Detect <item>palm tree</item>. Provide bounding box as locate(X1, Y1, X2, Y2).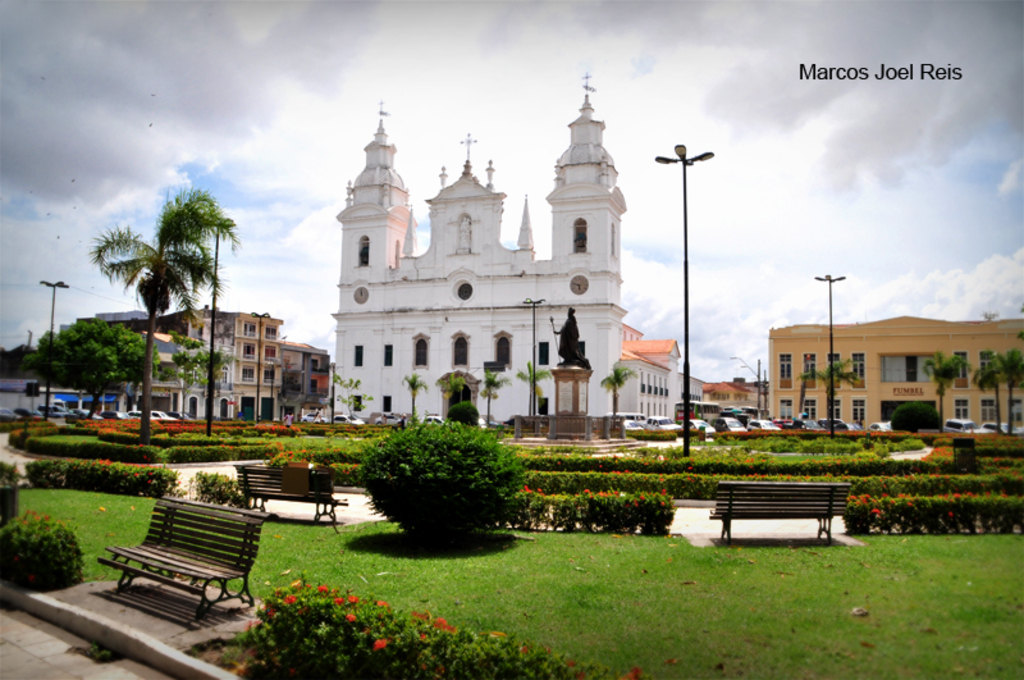
locate(402, 375, 424, 430).
